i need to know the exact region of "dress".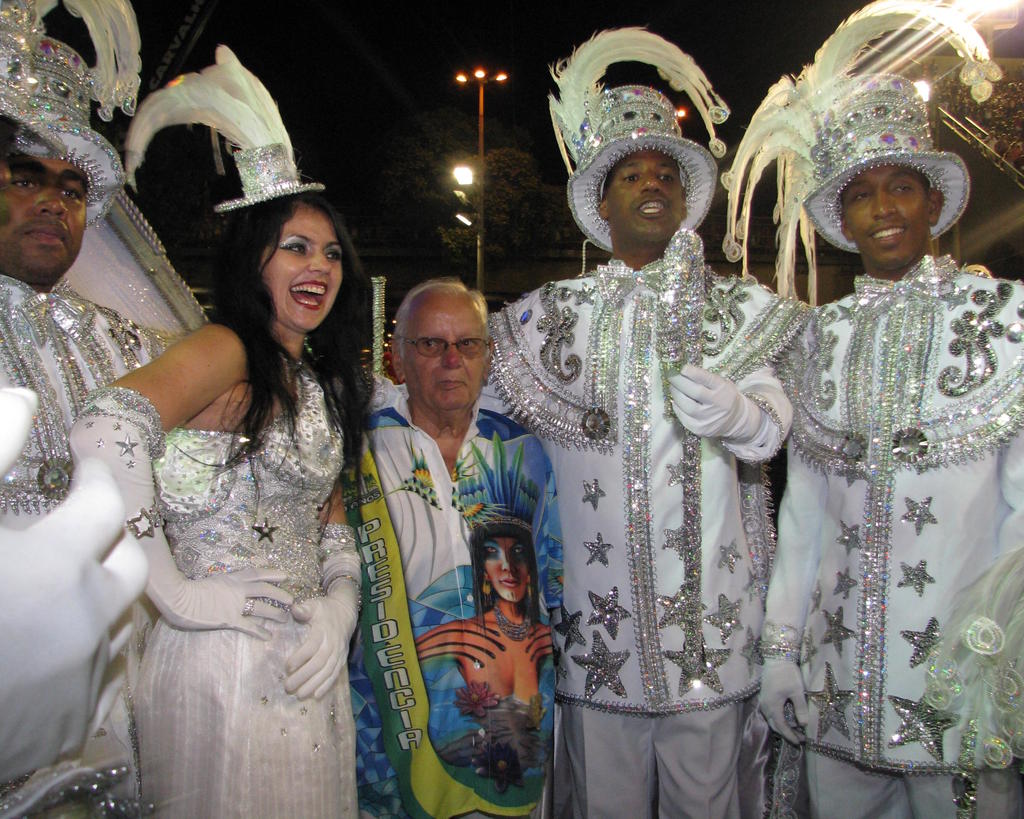
Region: locate(63, 365, 359, 818).
